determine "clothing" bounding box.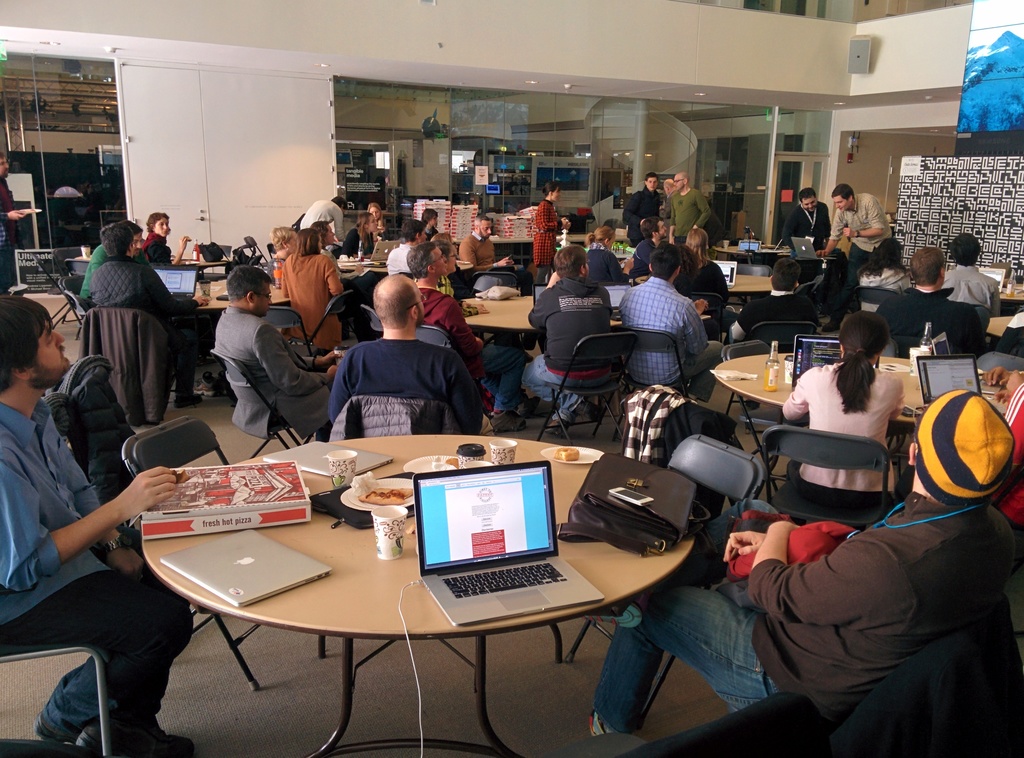
Determined: bbox=(533, 198, 567, 274).
